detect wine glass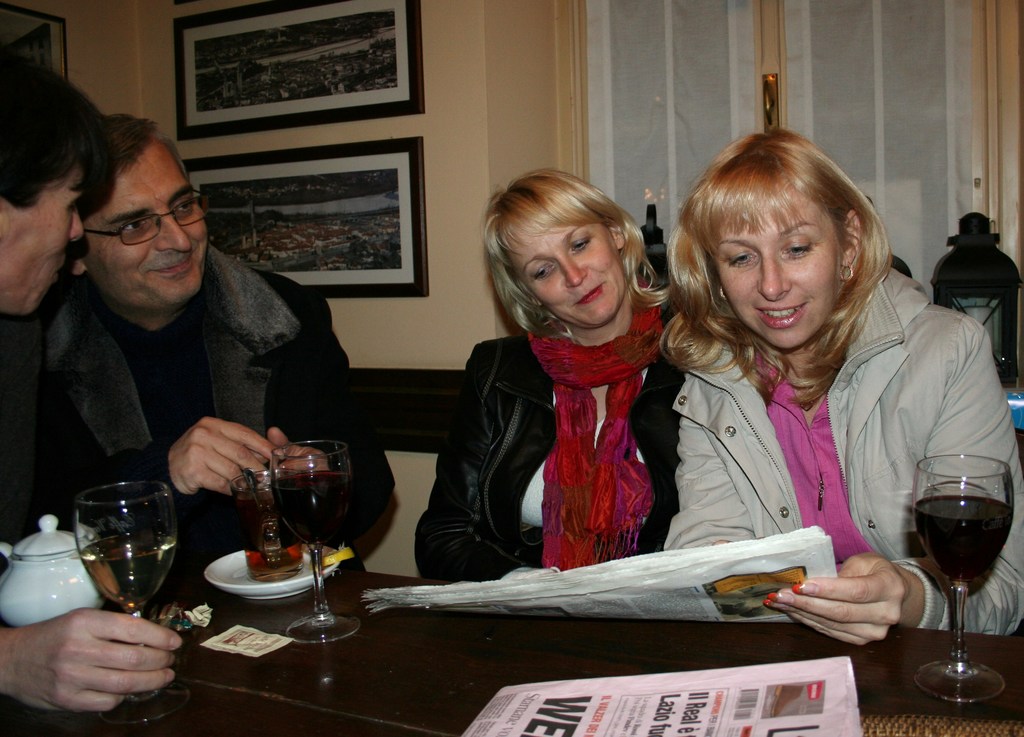
region(271, 441, 363, 643)
